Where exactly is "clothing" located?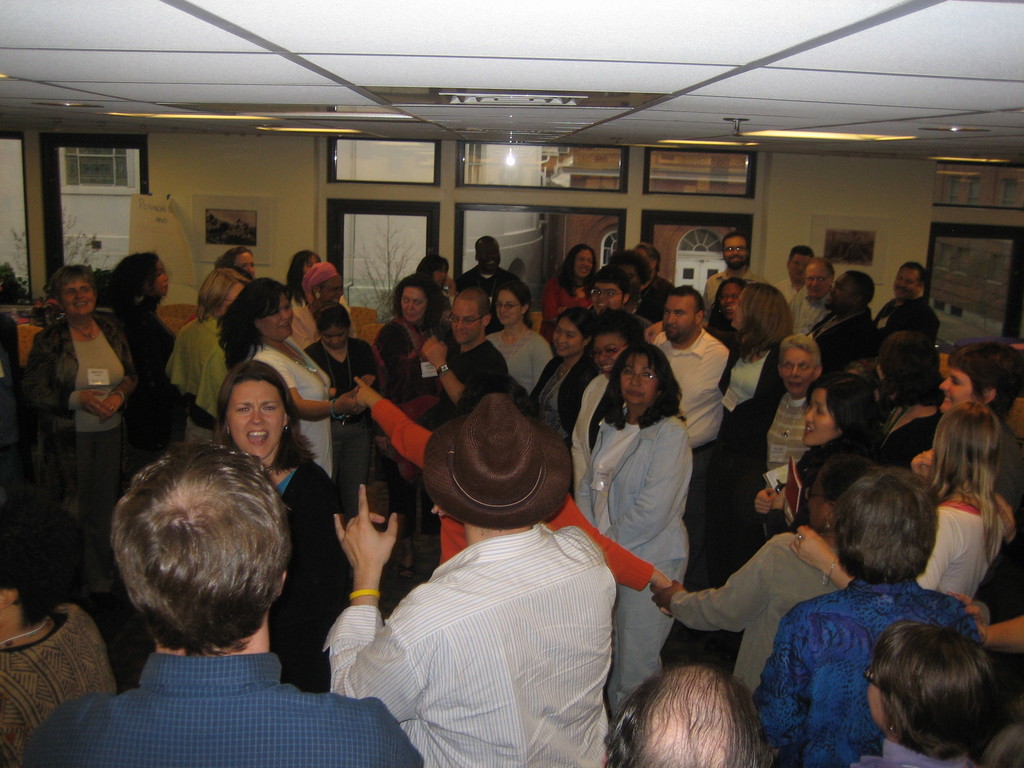
Its bounding box is box=[913, 496, 1017, 599].
